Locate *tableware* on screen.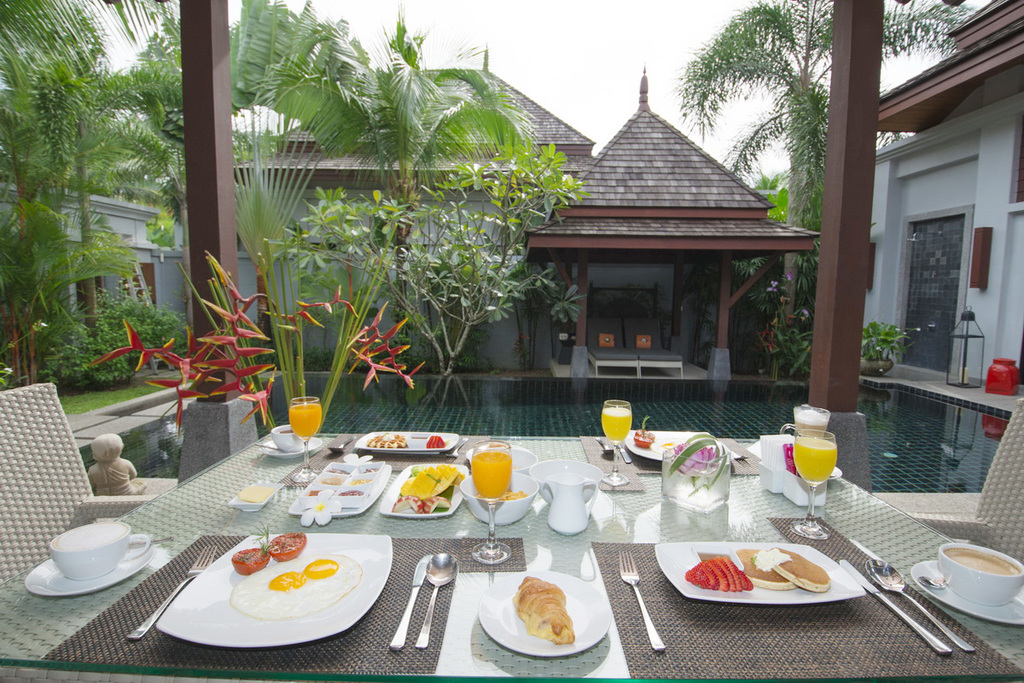
On screen at select_region(383, 456, 464, 513).
